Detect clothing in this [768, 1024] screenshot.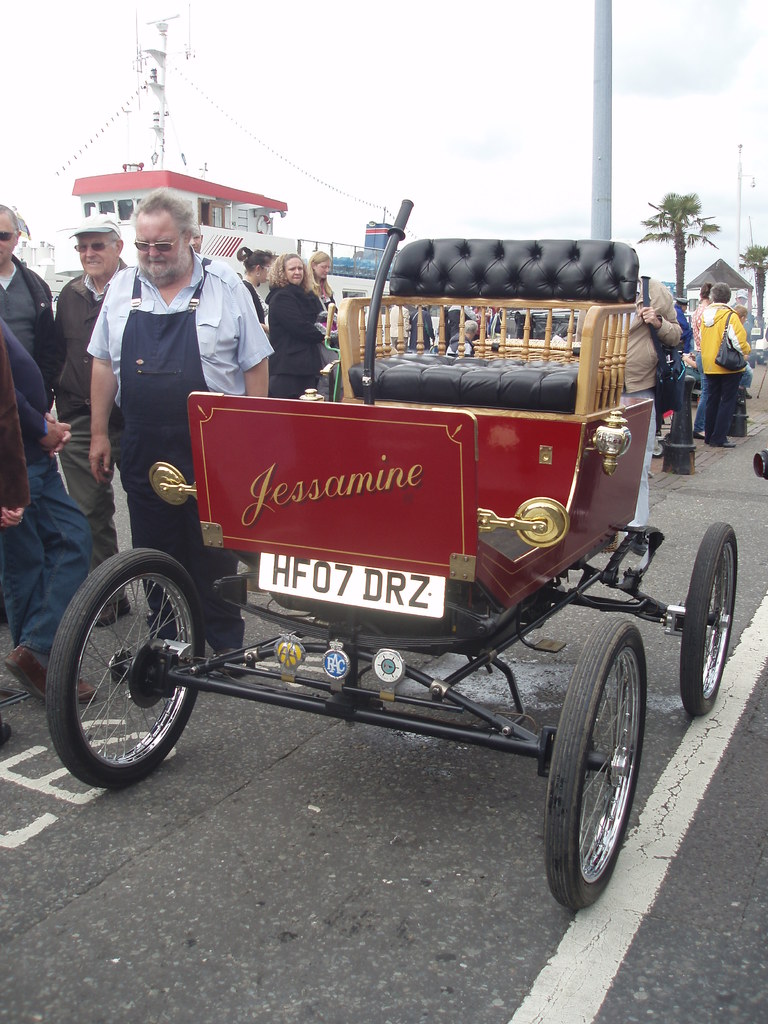
Detection: detection(698, 302, 751, 372).
